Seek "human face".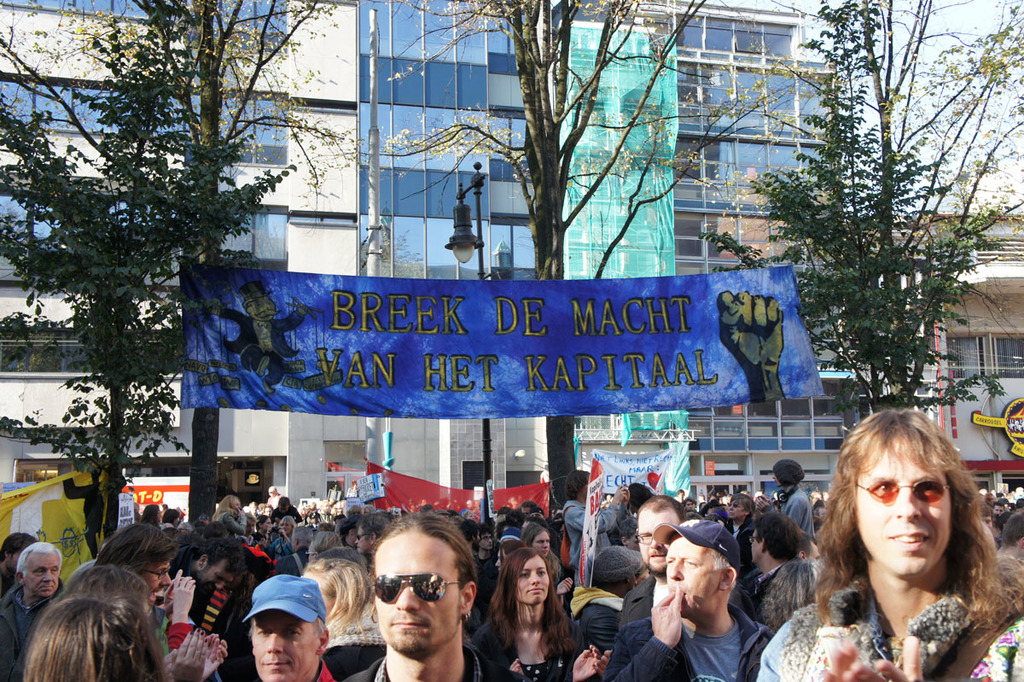
(left=641, top=504, right=677, bottom=574).
